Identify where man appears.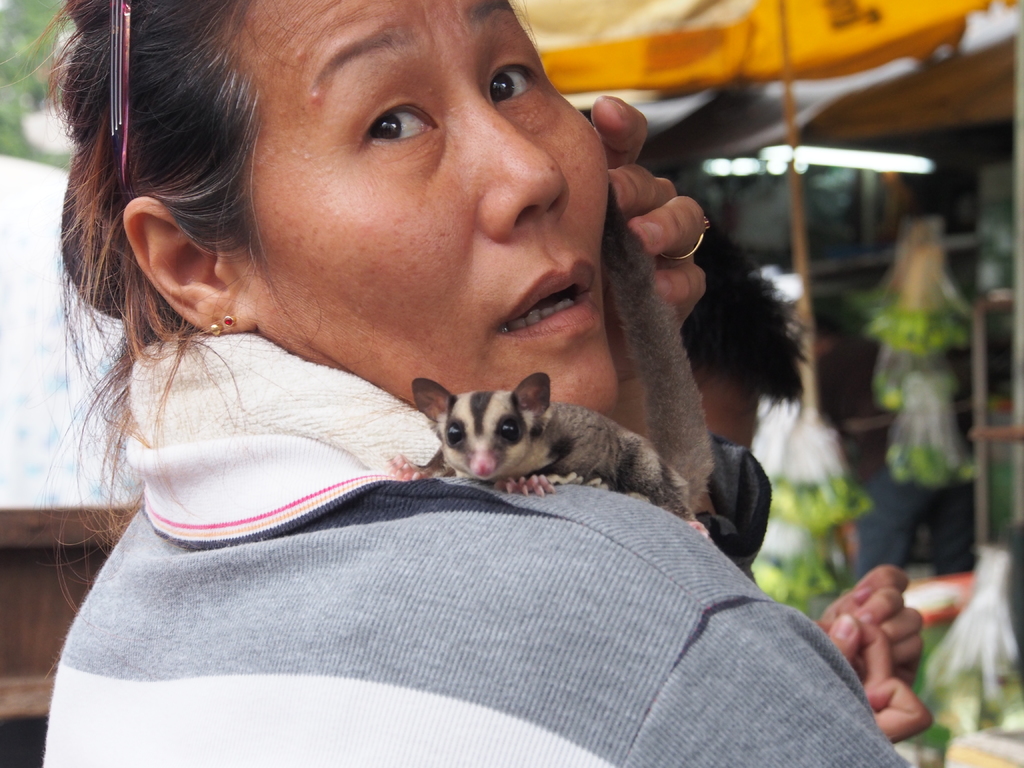
Appears at x1=676, y1=205, x2=937, y2=746.
